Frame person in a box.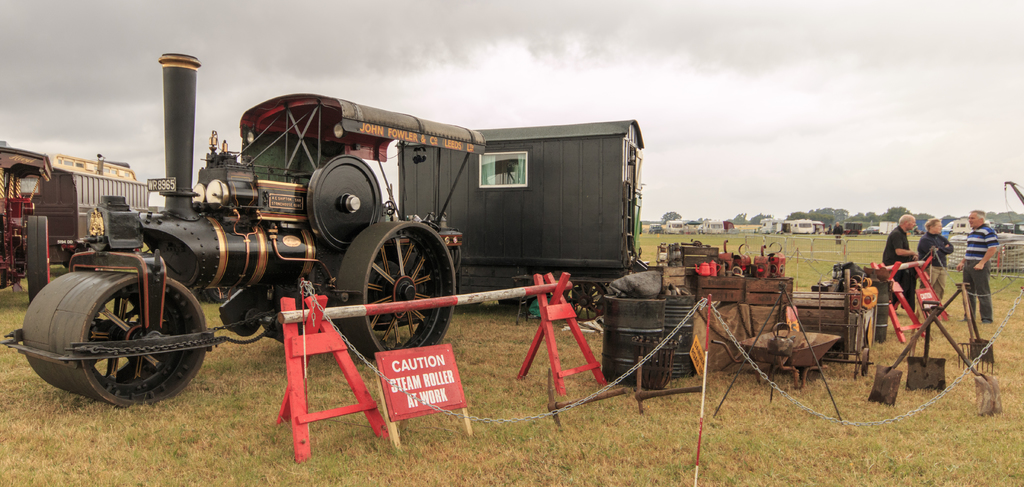
l=916, t=214, r=956, b=319.
